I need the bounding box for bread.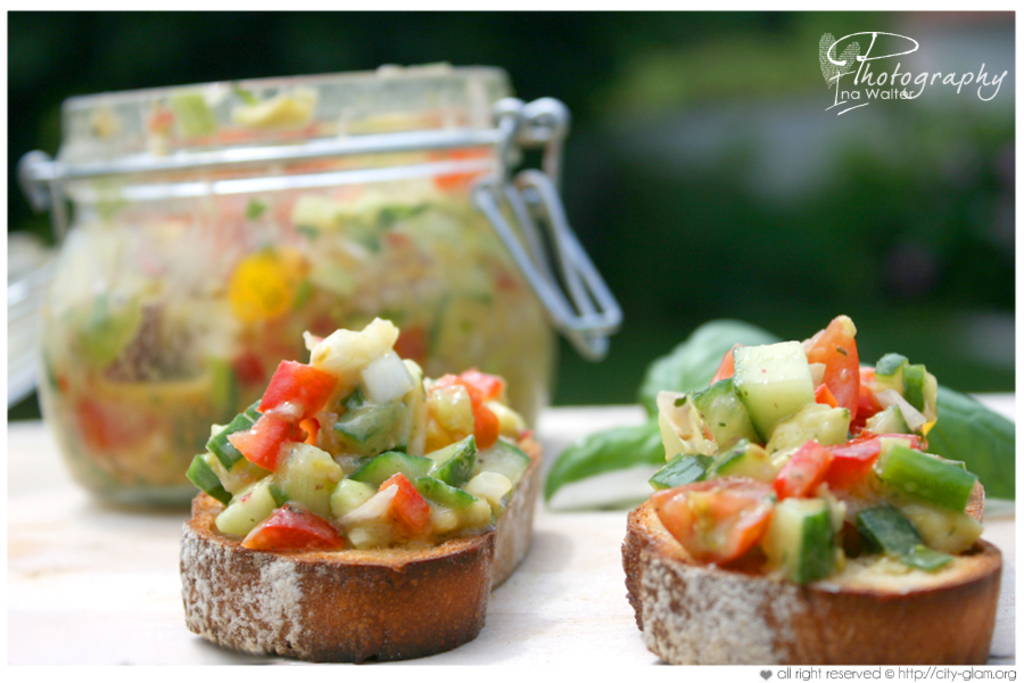
Here it is: {"left": 183, "top": 450, "right": 544, "bottom": 660}.
